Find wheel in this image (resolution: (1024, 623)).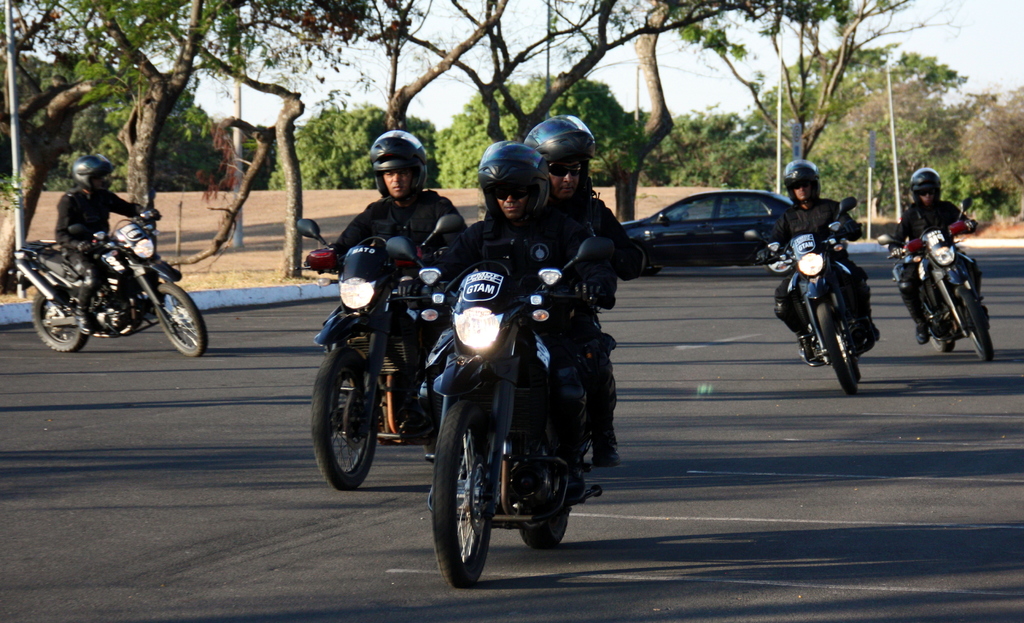
BBox(770, 258, 796, 273).
